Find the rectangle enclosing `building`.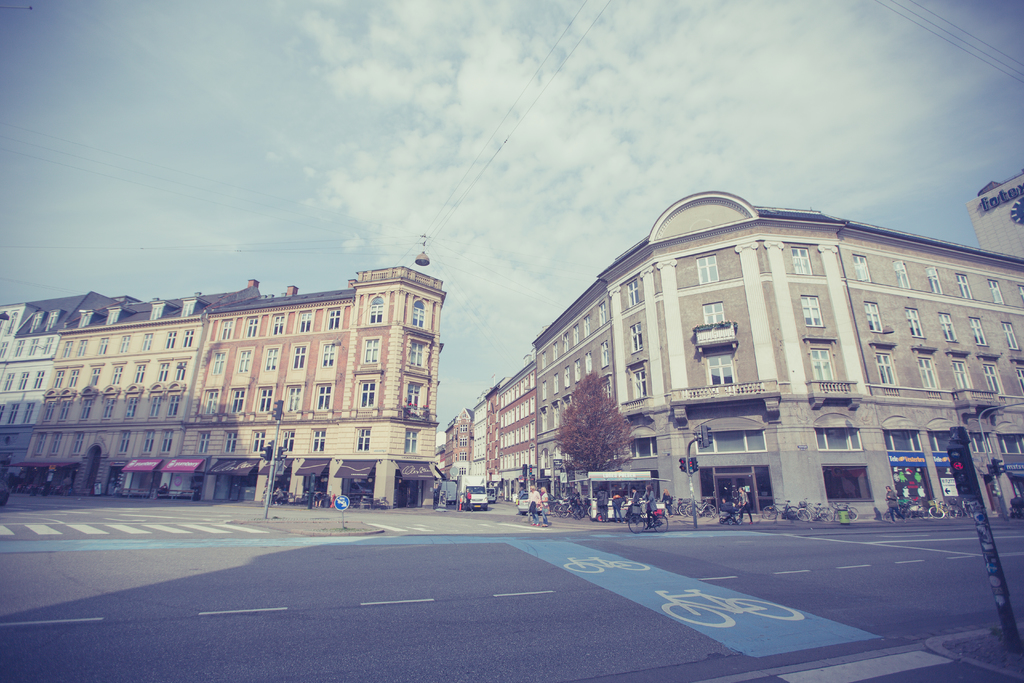
detection(3, 295, 89, 477).
